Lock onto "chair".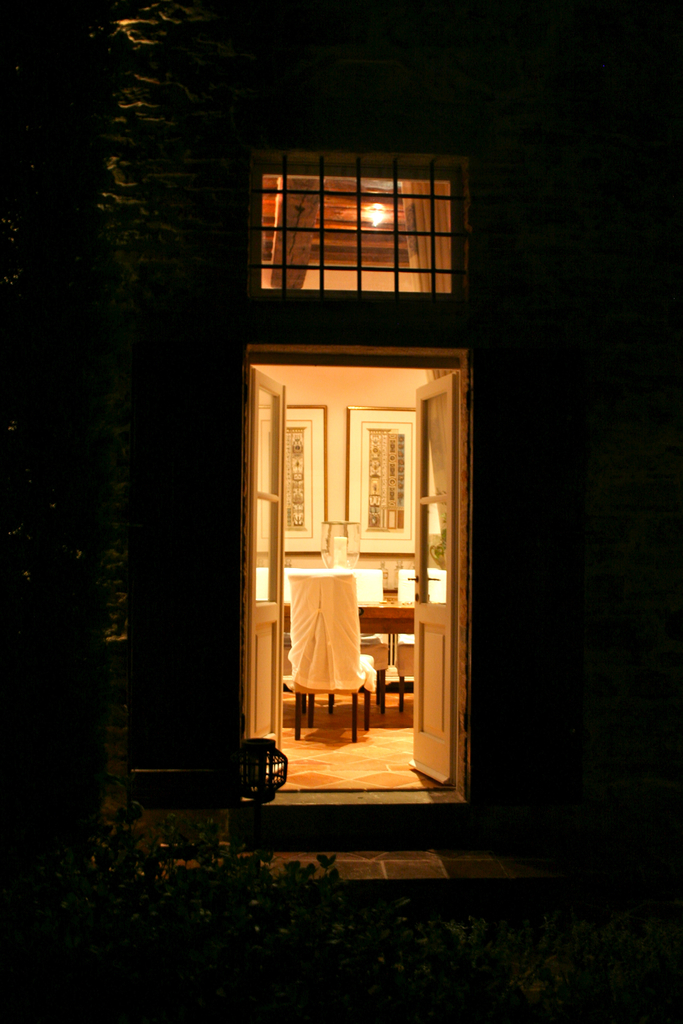
Locked: x1=266 y1=570 x2=381 y2=746.
